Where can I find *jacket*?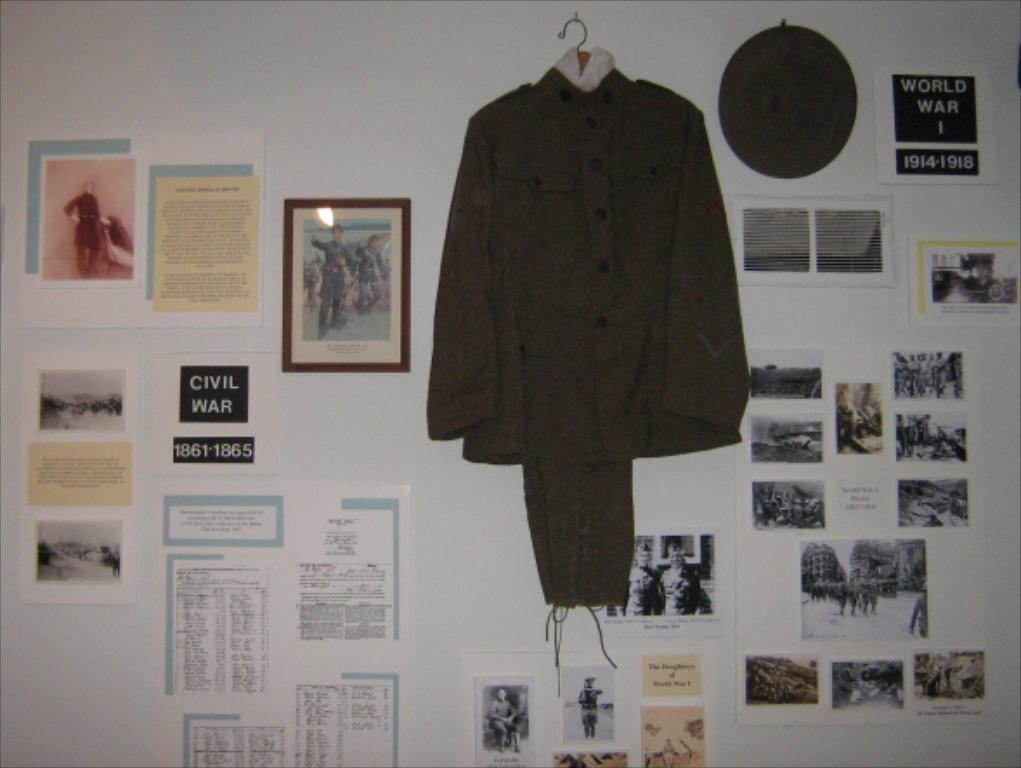
You can find it at bbox(392, 29, 744, 470).
